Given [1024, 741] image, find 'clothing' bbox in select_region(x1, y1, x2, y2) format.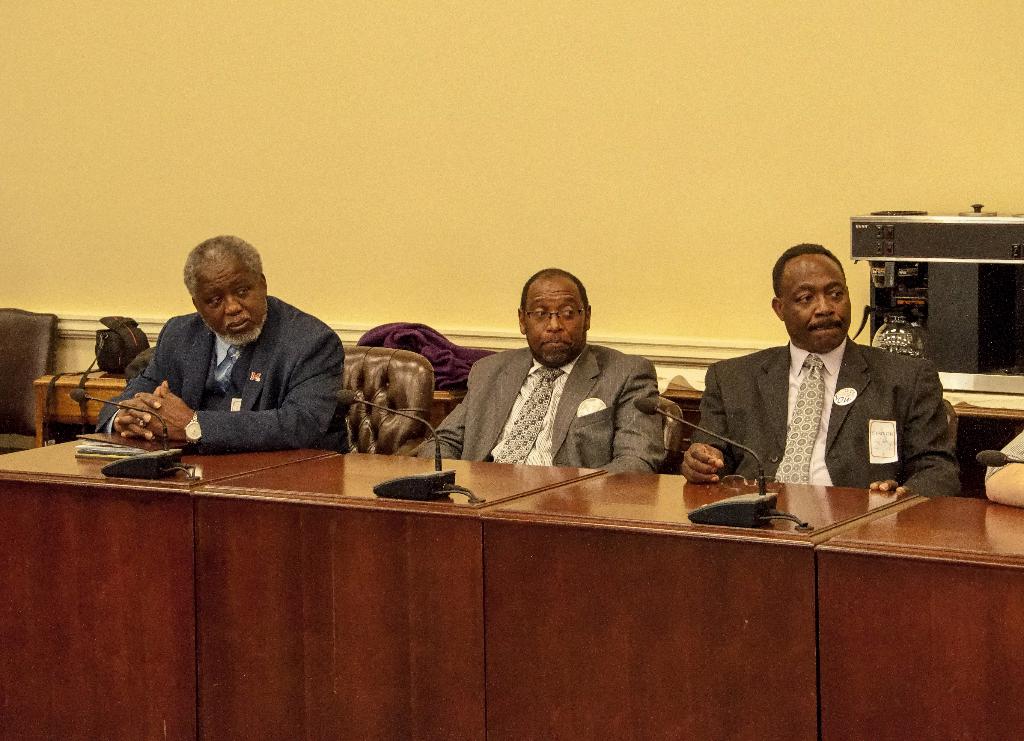
select_region(982, 432, 1023, 484).
